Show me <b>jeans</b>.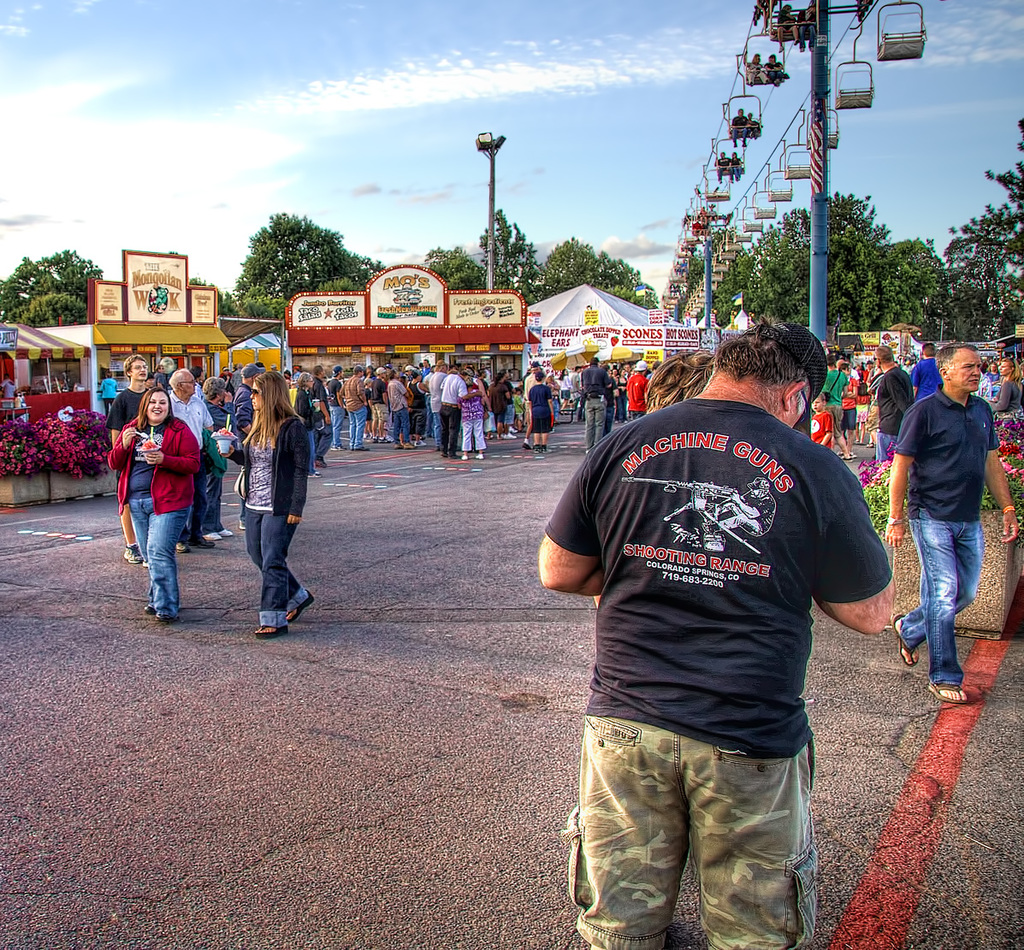
<b>jeans</b> is here: 305 428 318 475.
